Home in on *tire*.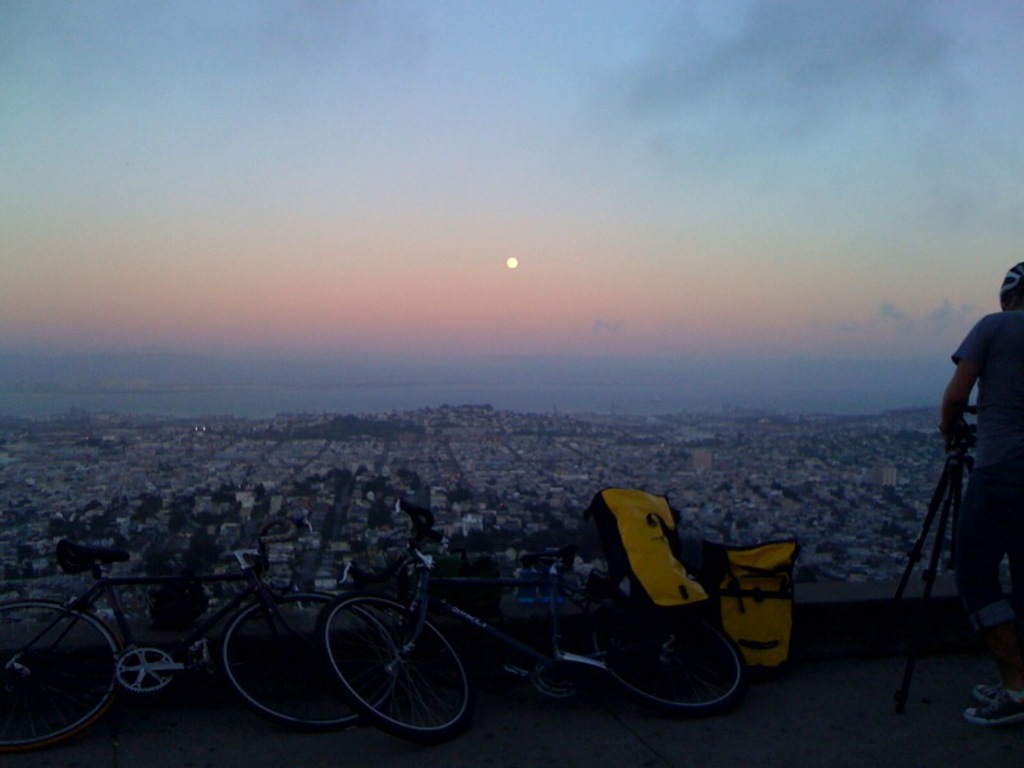
Homed in at l=0, t=596, r=123, b=753.
